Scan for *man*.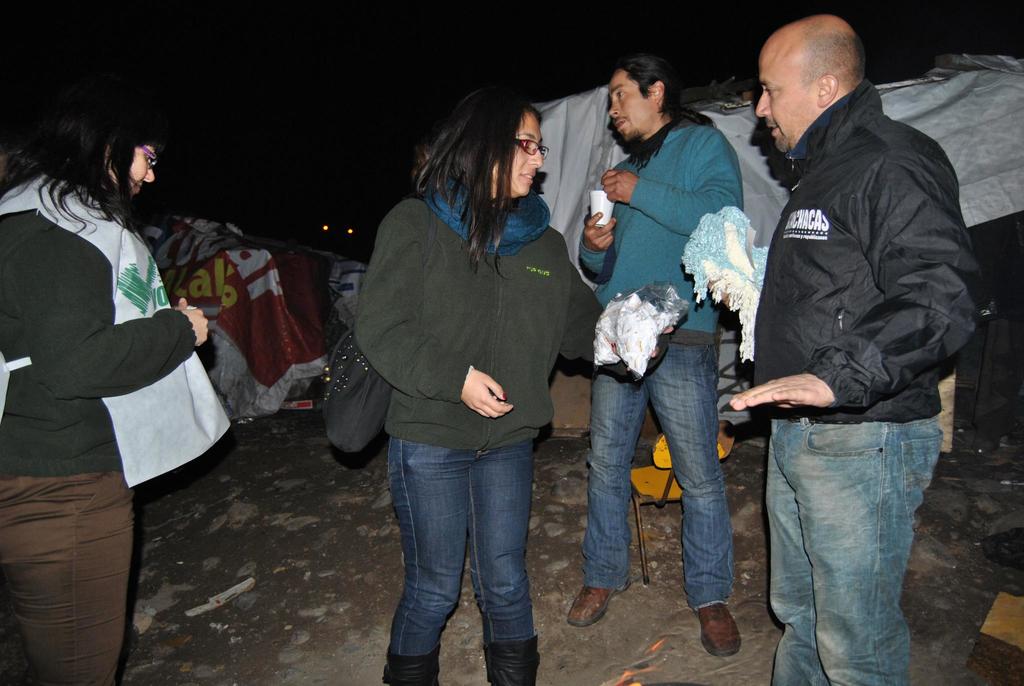
Scan result: rect(565, 51, 749, 654).
